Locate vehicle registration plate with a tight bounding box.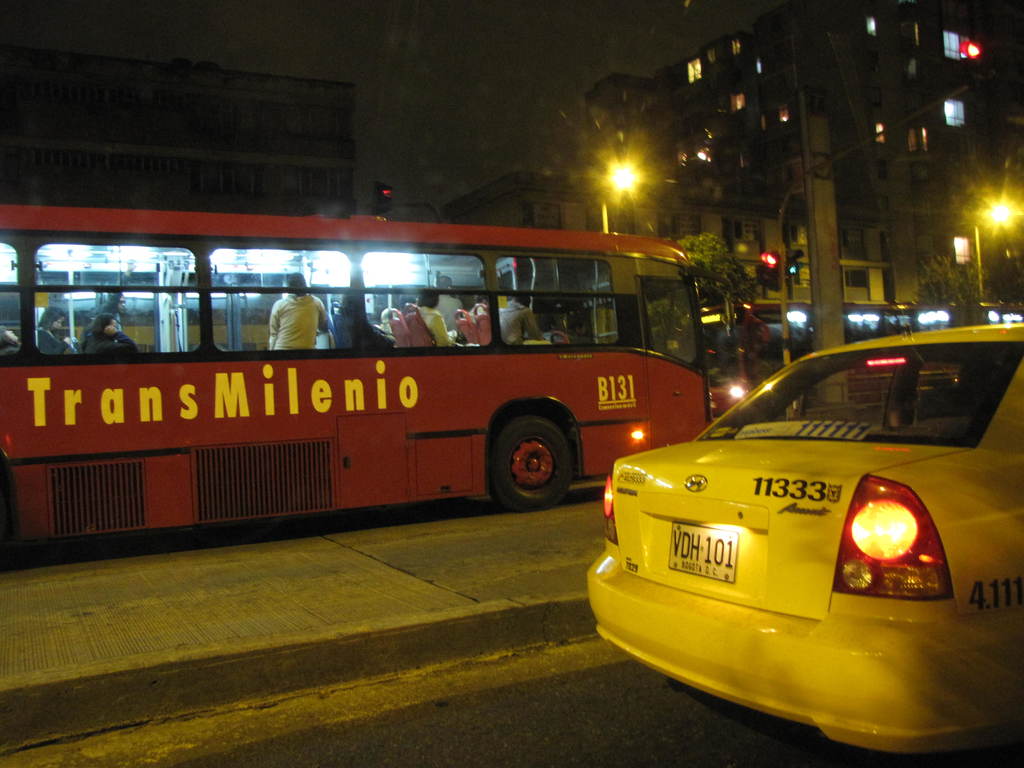
box=[666, 518, 739, 579].
